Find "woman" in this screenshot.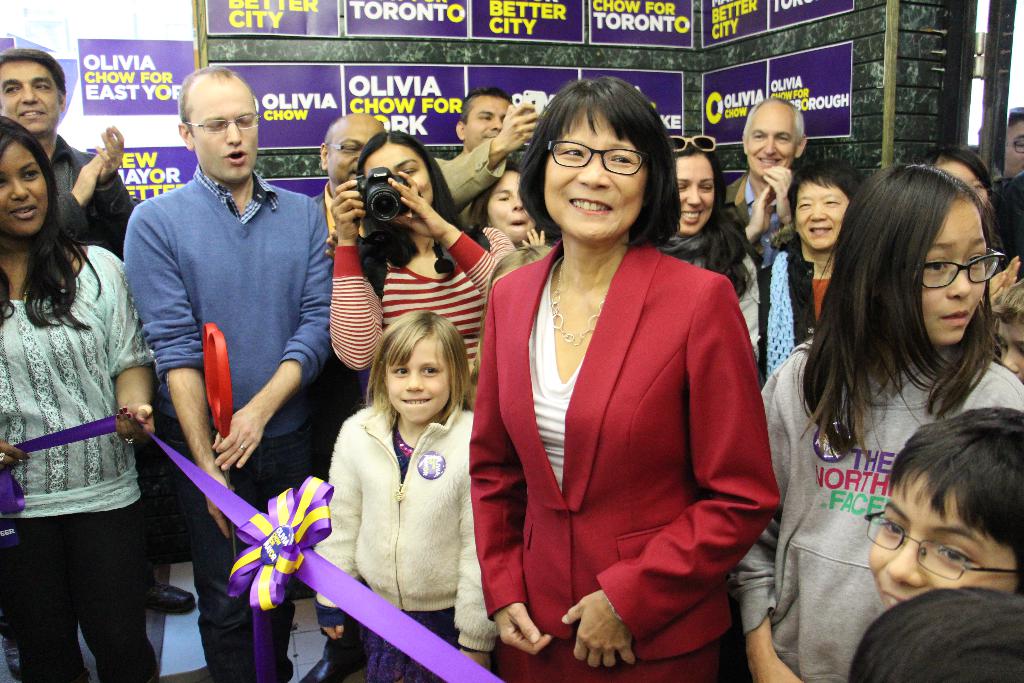
The bounding box for "woman" is 469,83,756,682.
